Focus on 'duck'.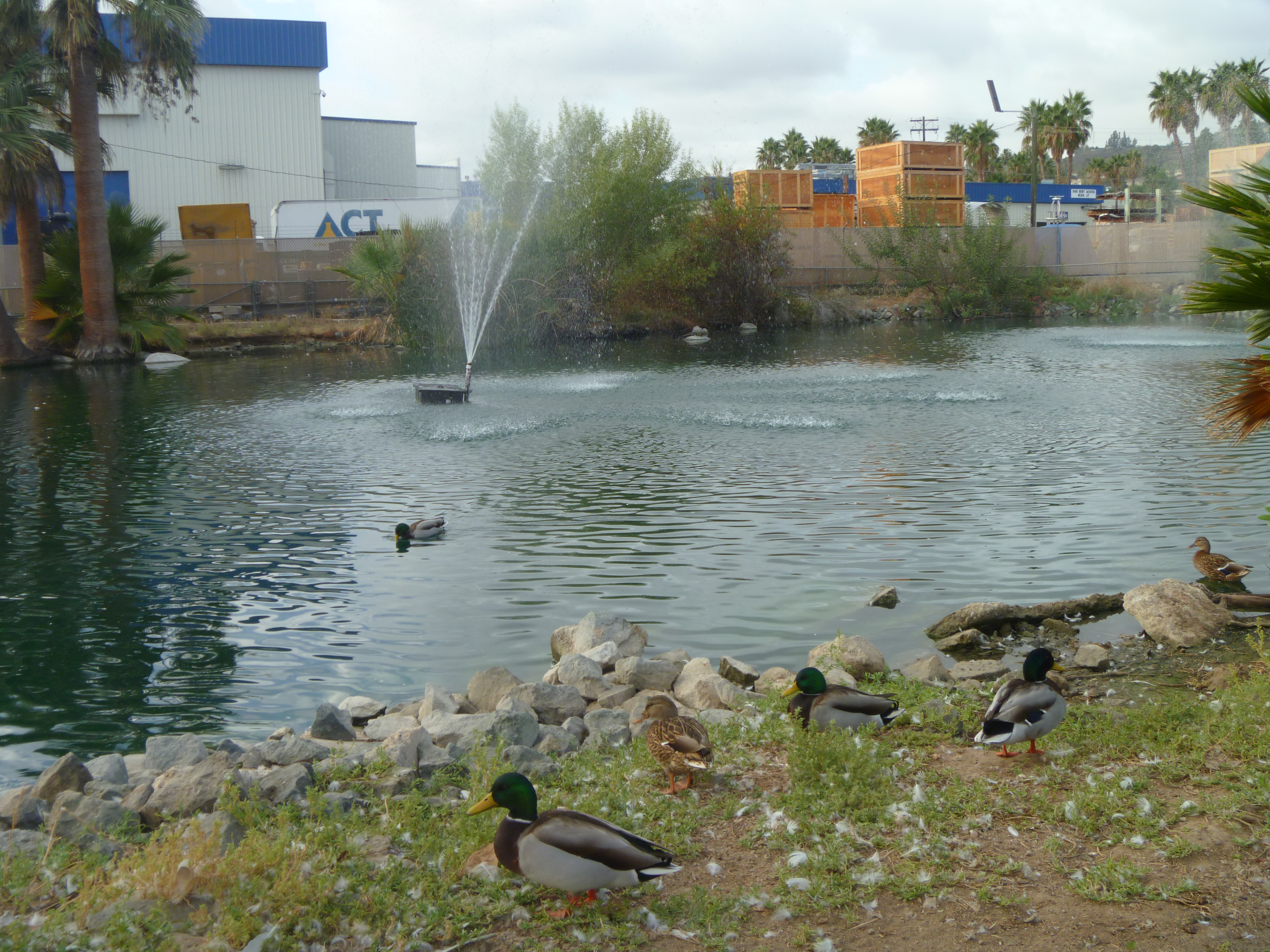
Focused at rect(227, 196, 268, 220).
